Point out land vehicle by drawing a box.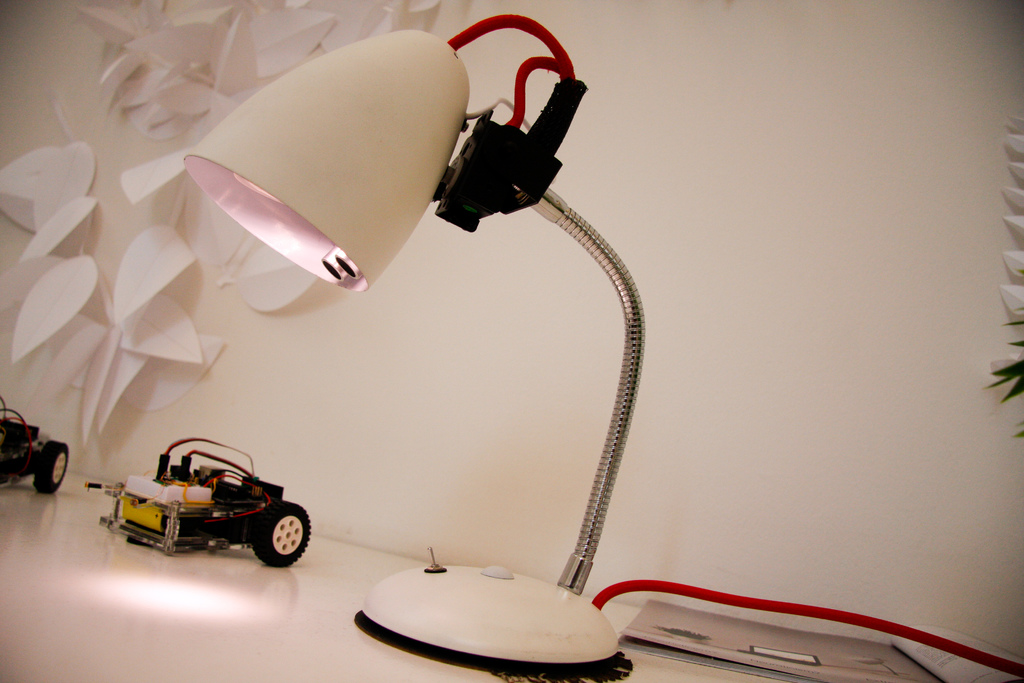
pyautogui.locateOnScreen(85, 429, 311, 546).
